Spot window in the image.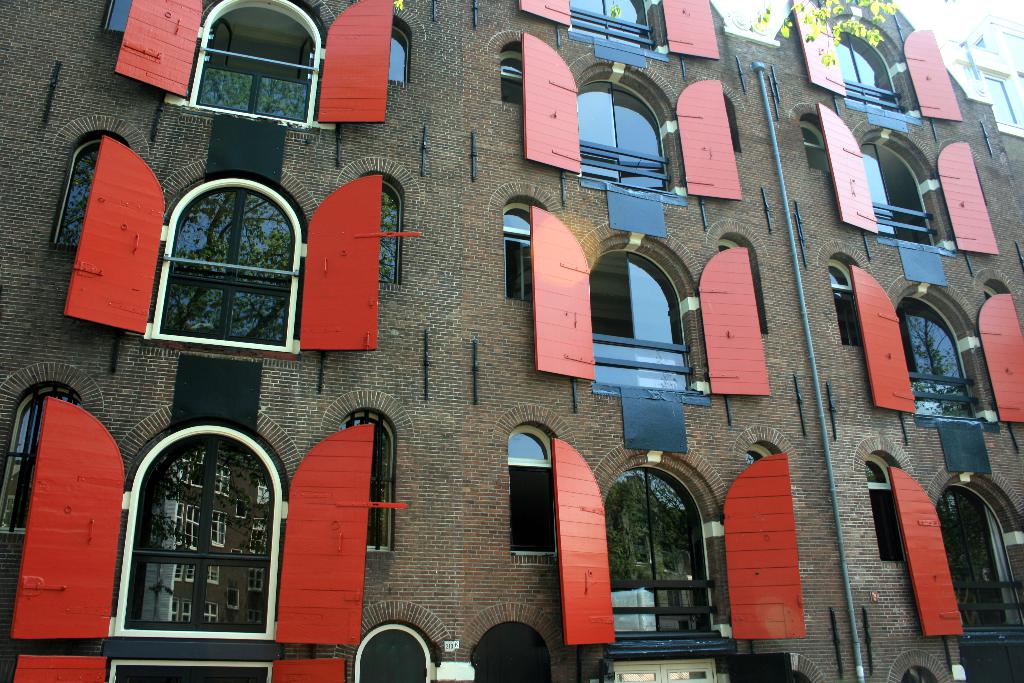
window found at rect(984, 286, 1002, 302).
